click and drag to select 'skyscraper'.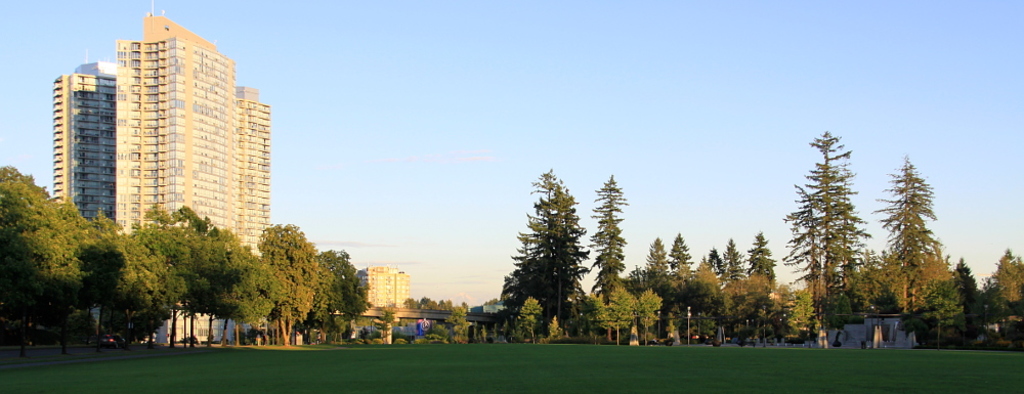
Selection: (x1=50, y1=47, x2=131, y2=243).
